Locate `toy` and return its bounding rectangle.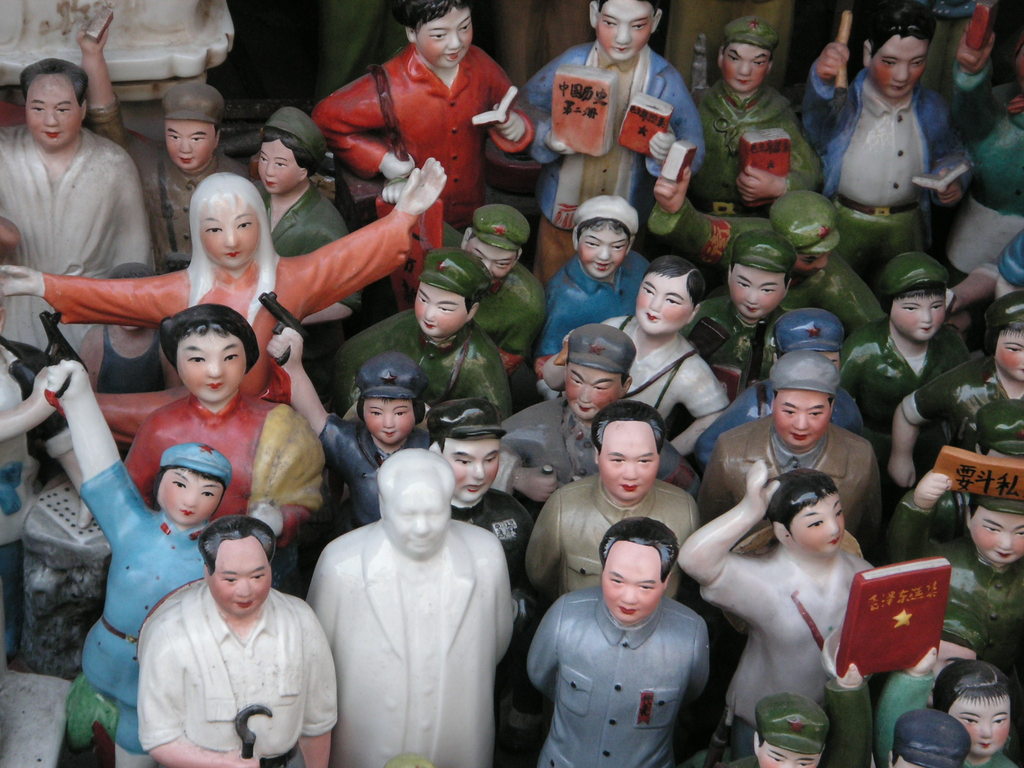
locate(503, 323, 691, 500).
